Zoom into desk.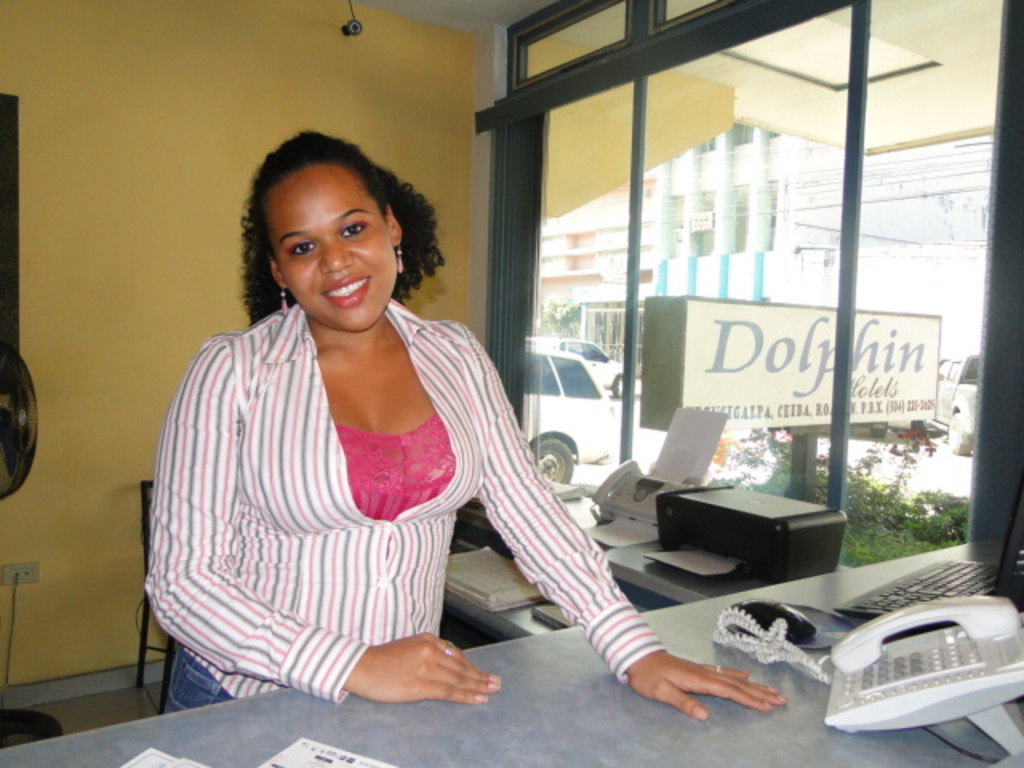
Zoom target: 0:541:1022:760.
